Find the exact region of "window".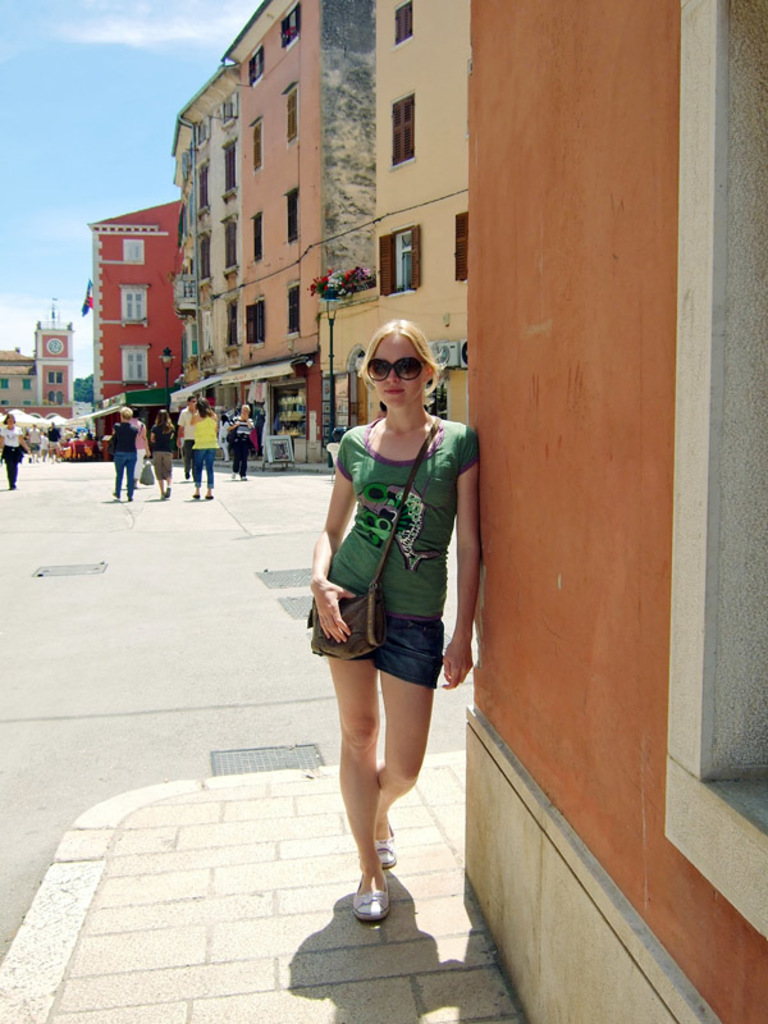
Exact region: rect(392, 0, 413, 45).
